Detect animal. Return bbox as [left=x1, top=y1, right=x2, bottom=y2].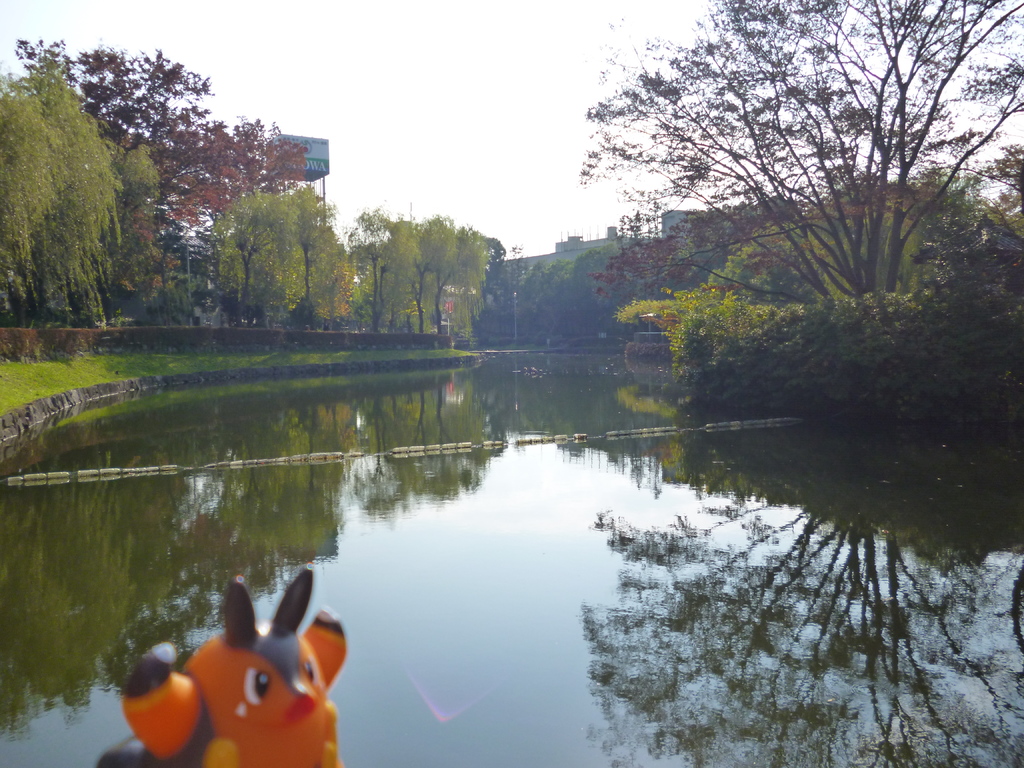
[left=94, top=575, right=352, bottom=767].
